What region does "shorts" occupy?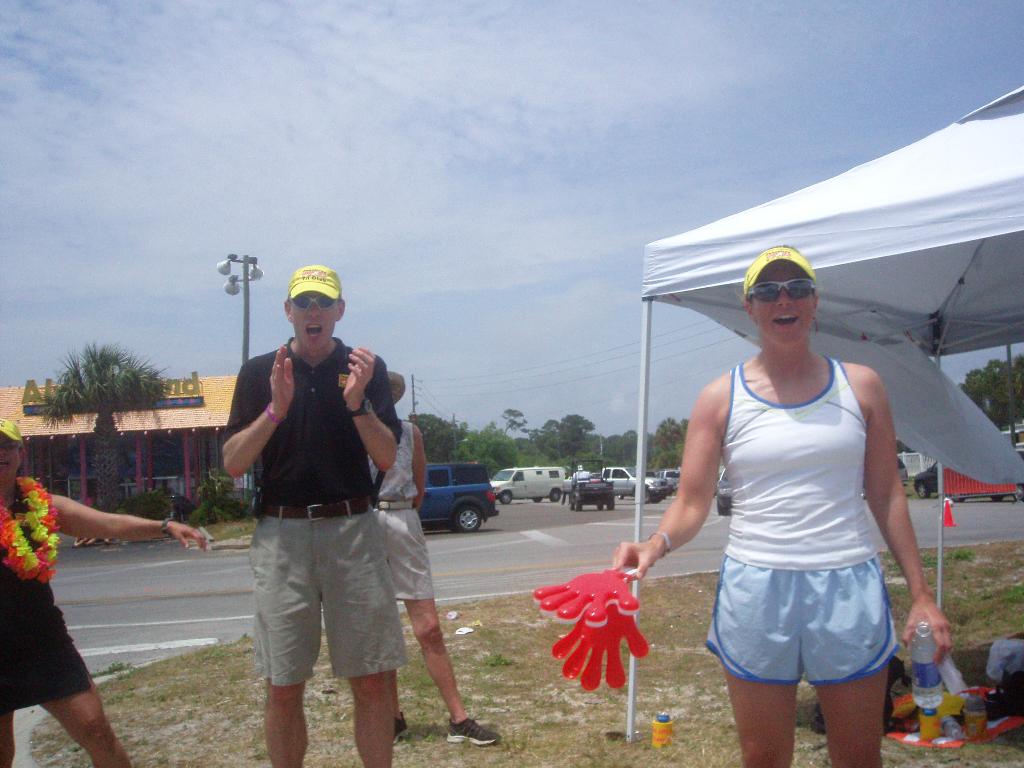
BBox(0, 610, 88, 710).
